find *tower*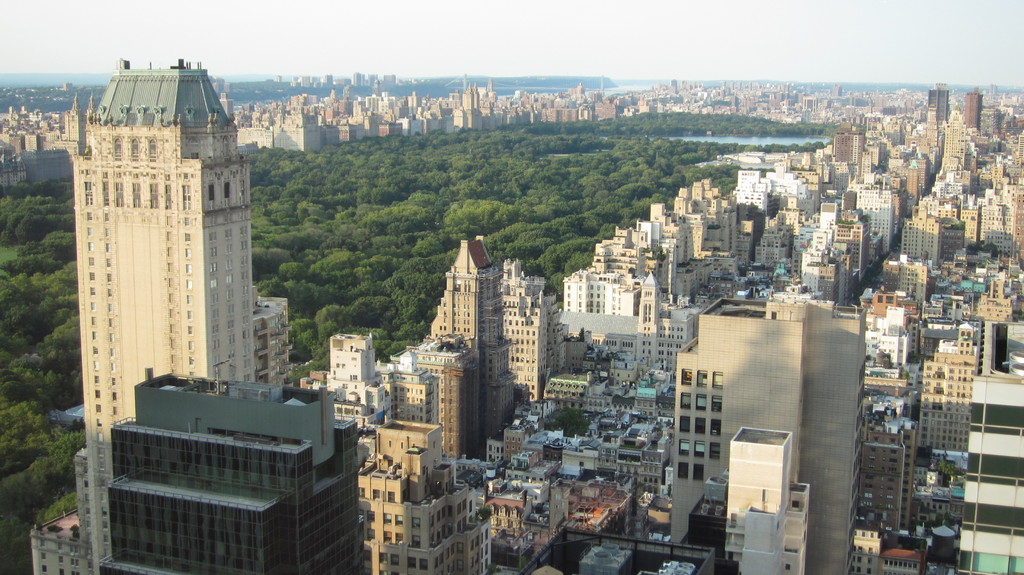
[73,57,254,574]
